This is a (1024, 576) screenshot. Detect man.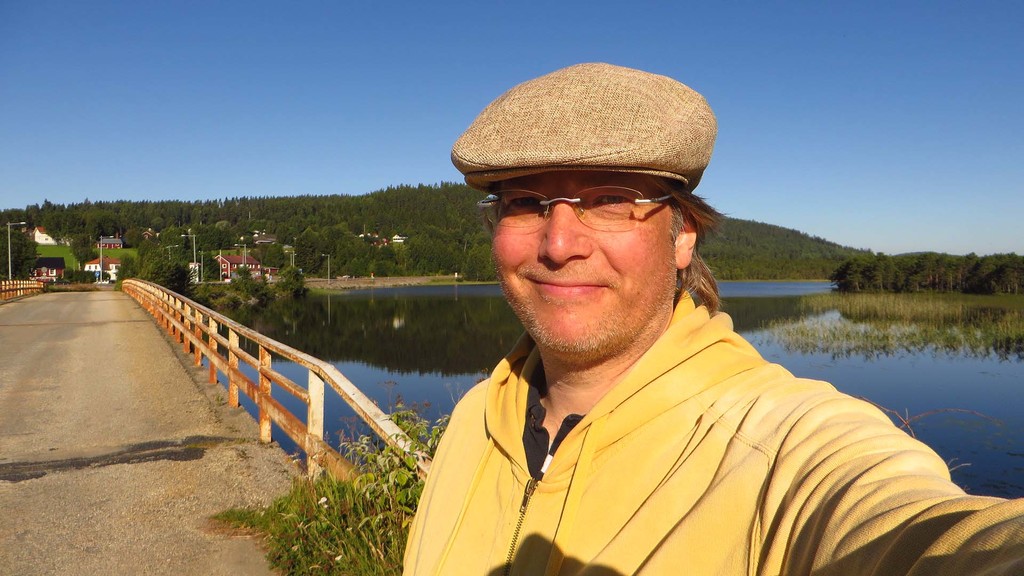
l=378, t=58, r=1023, b=575.
